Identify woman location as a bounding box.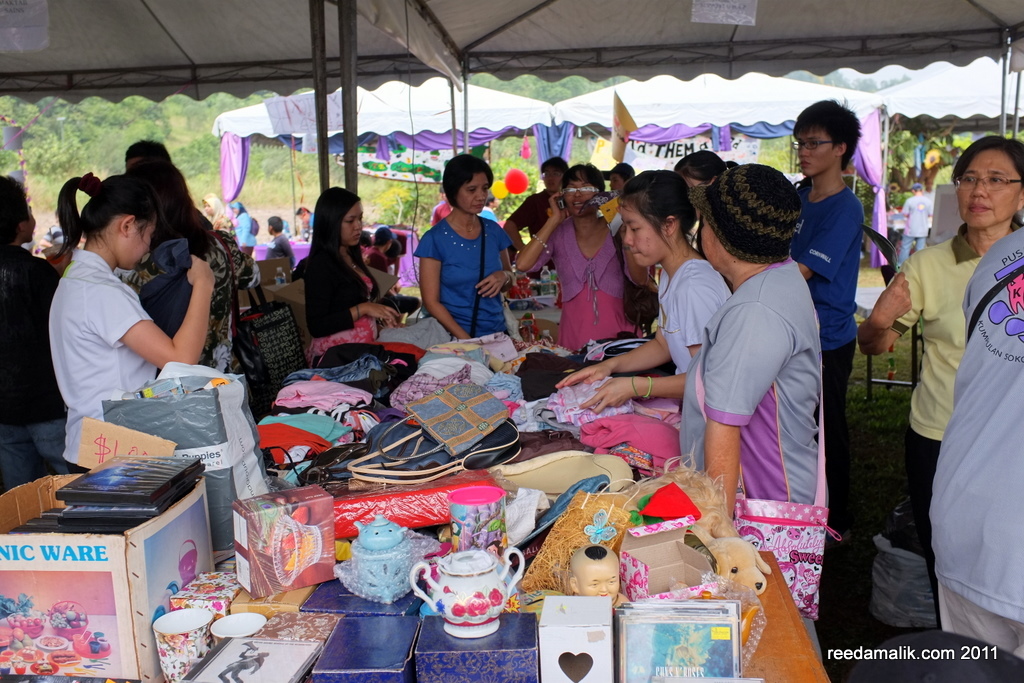
bbox=[203, 201, 235, 232].
